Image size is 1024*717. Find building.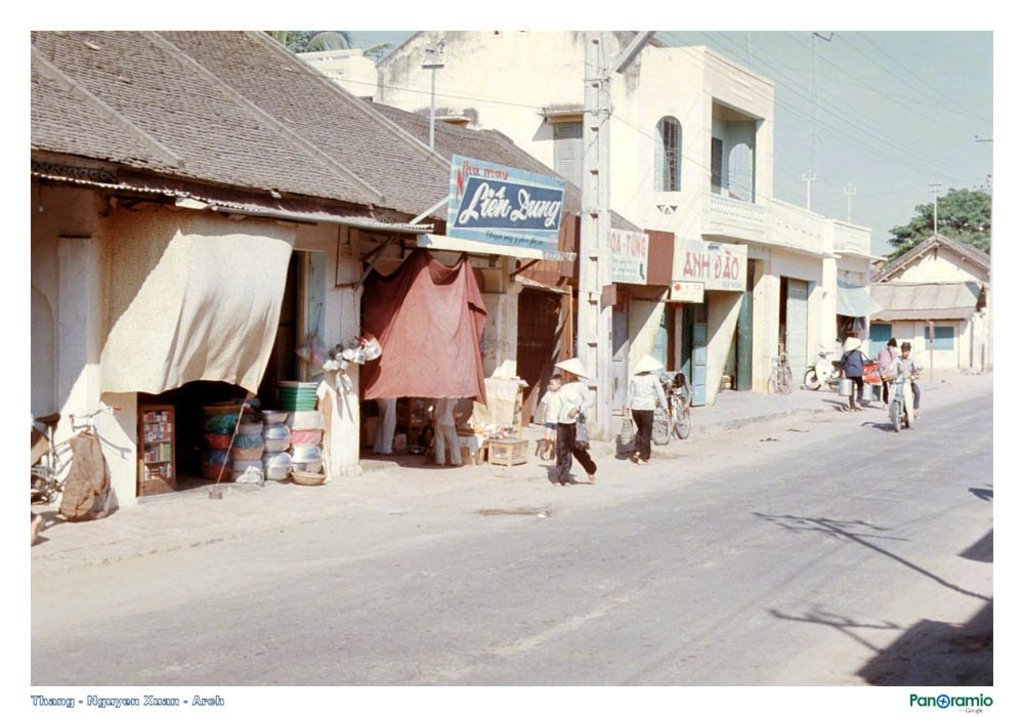
{"left": 298, "top": 47, "right": 371, "bottom": 99}.
